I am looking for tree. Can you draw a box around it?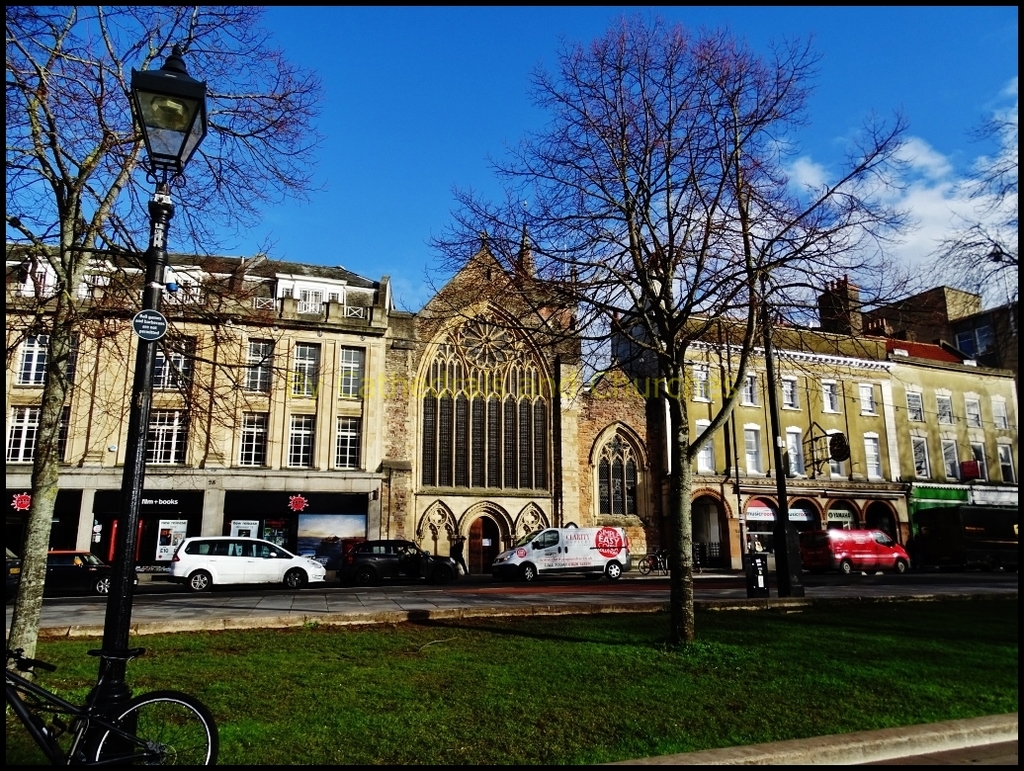
Sure, the bounding box is detection(132, 47, 974, 601).
